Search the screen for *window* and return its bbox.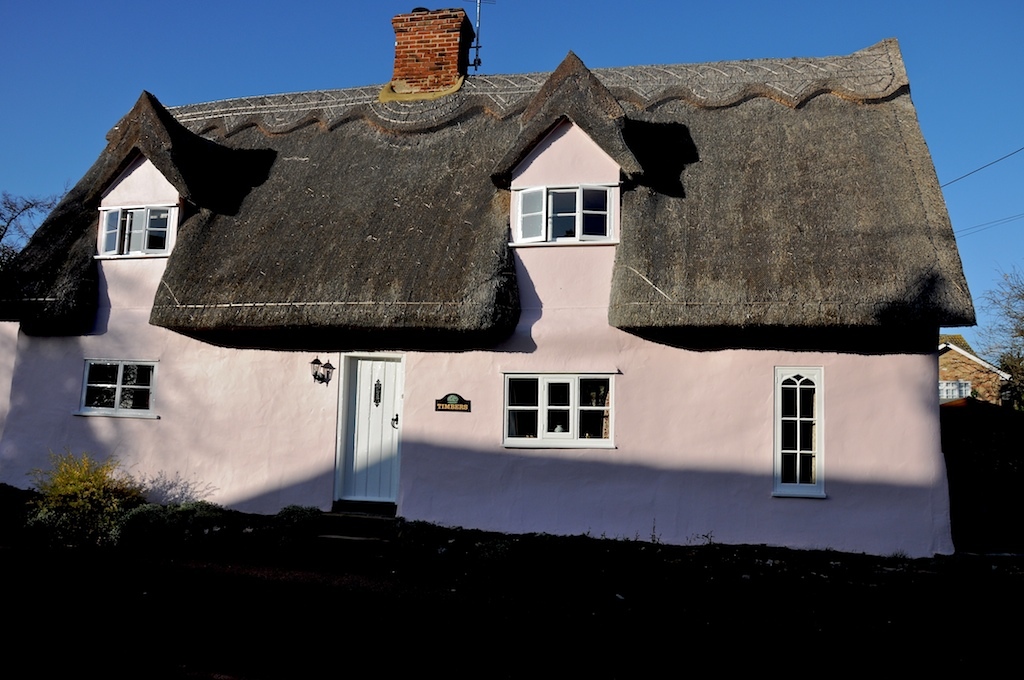
Found: rect(99, 198, 183, 252).
